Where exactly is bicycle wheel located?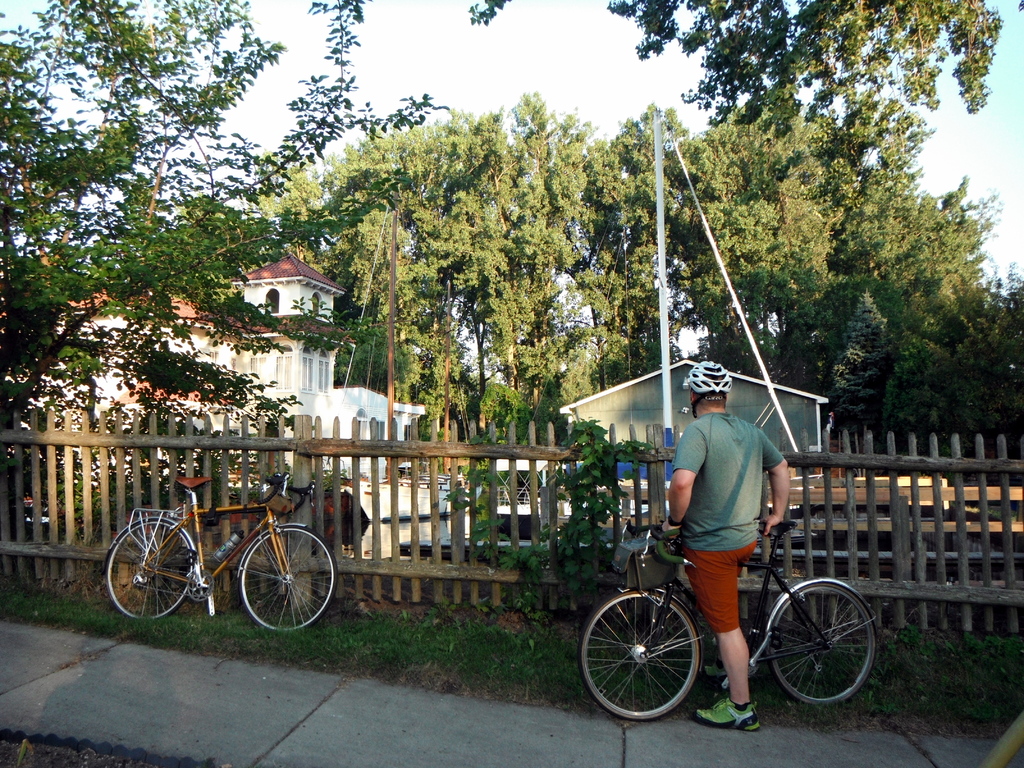
Its bounding box is Rect(575, 588, 704, 722).
